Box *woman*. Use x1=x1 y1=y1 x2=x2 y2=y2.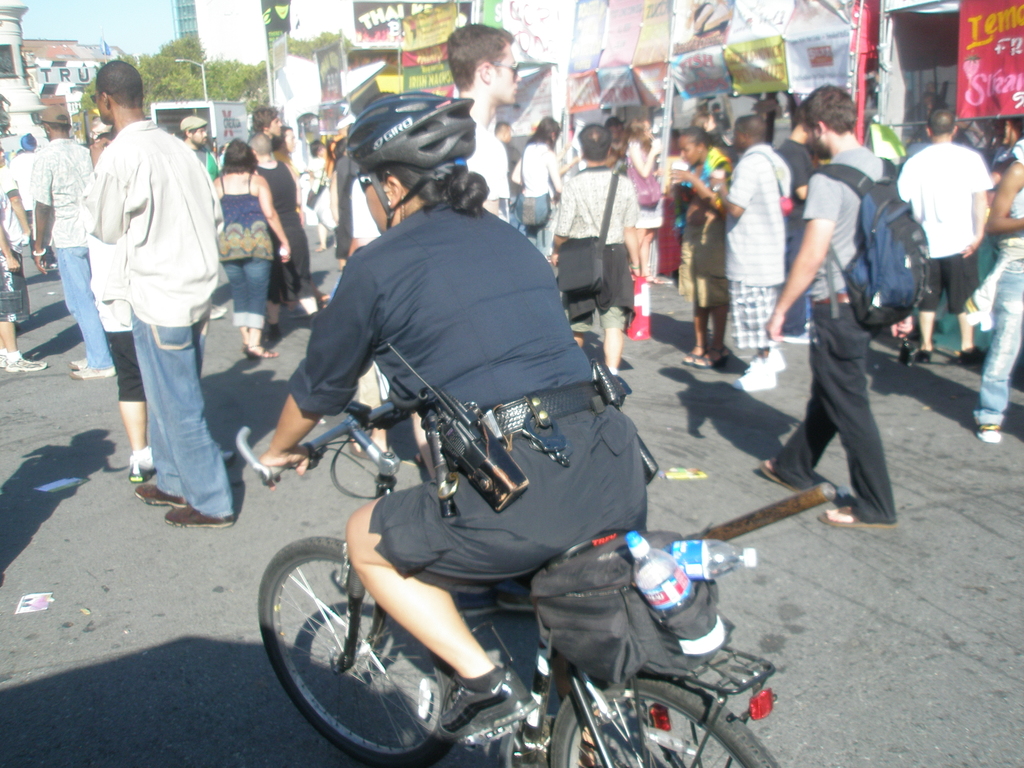
x1=253 y1=84 x2=746 y2=735.
